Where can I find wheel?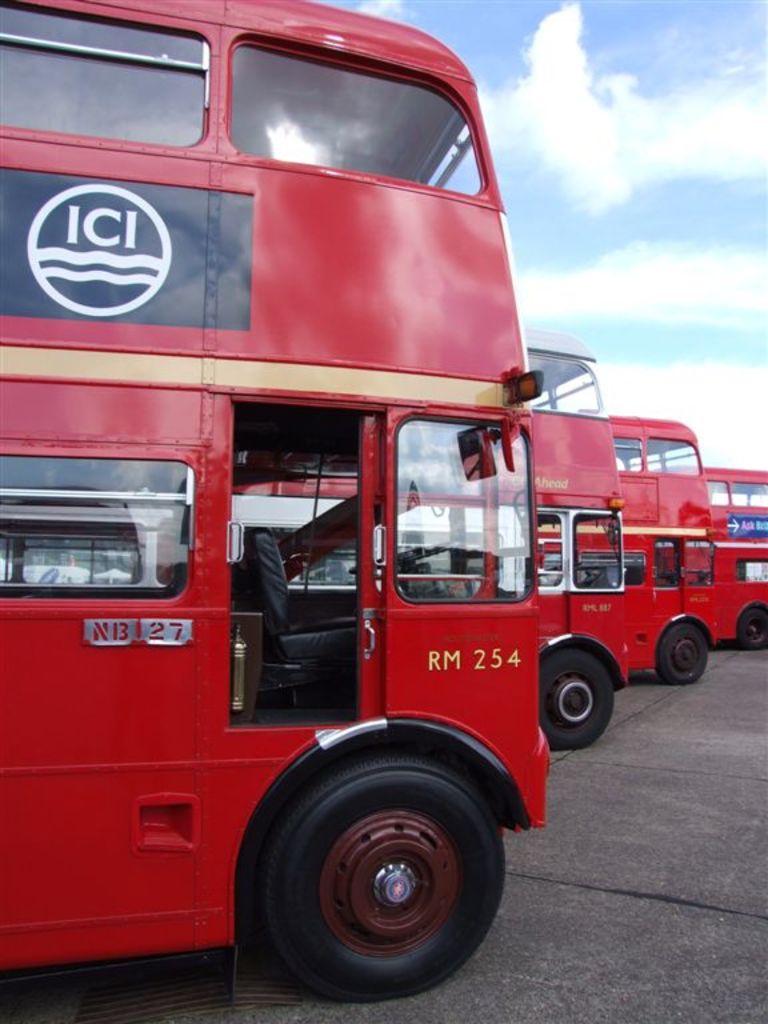
You can find it at <box>348,540,460,576</box>.
